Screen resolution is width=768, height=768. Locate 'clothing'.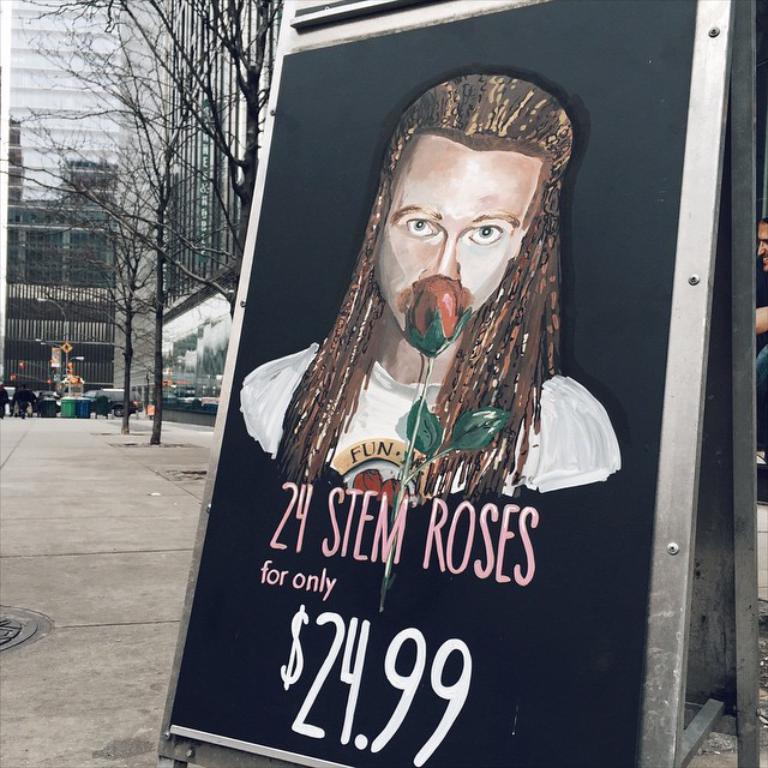
rect(239, 336, 625, 516).
